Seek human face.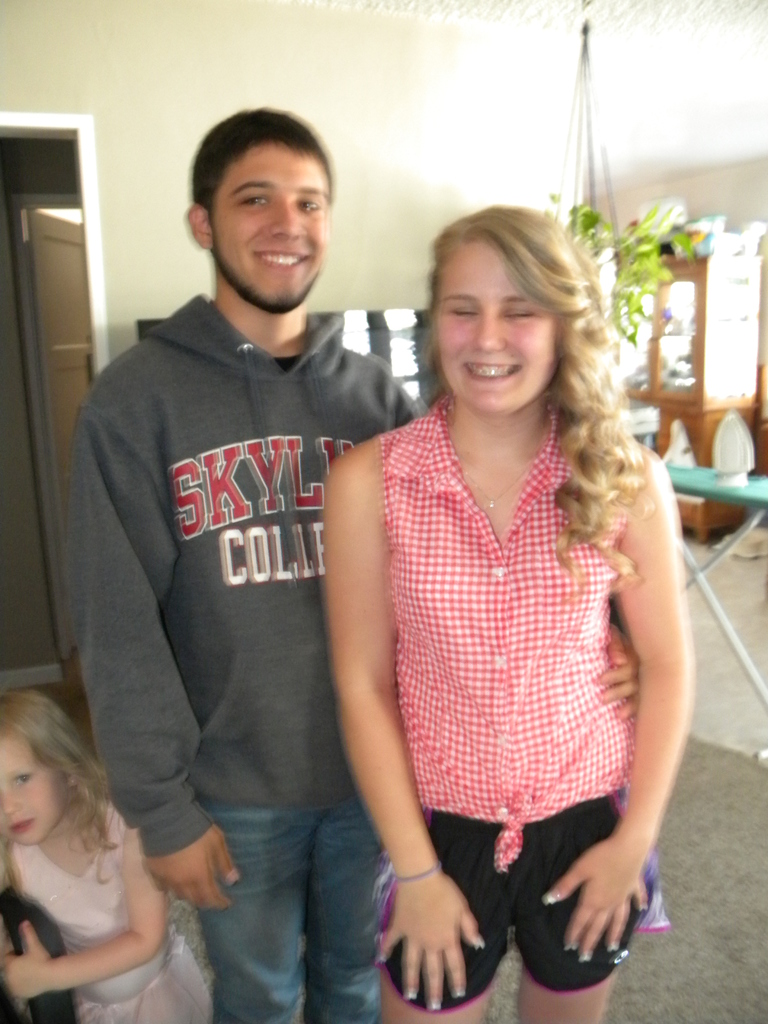
<box>212,134,326,309</box>.
